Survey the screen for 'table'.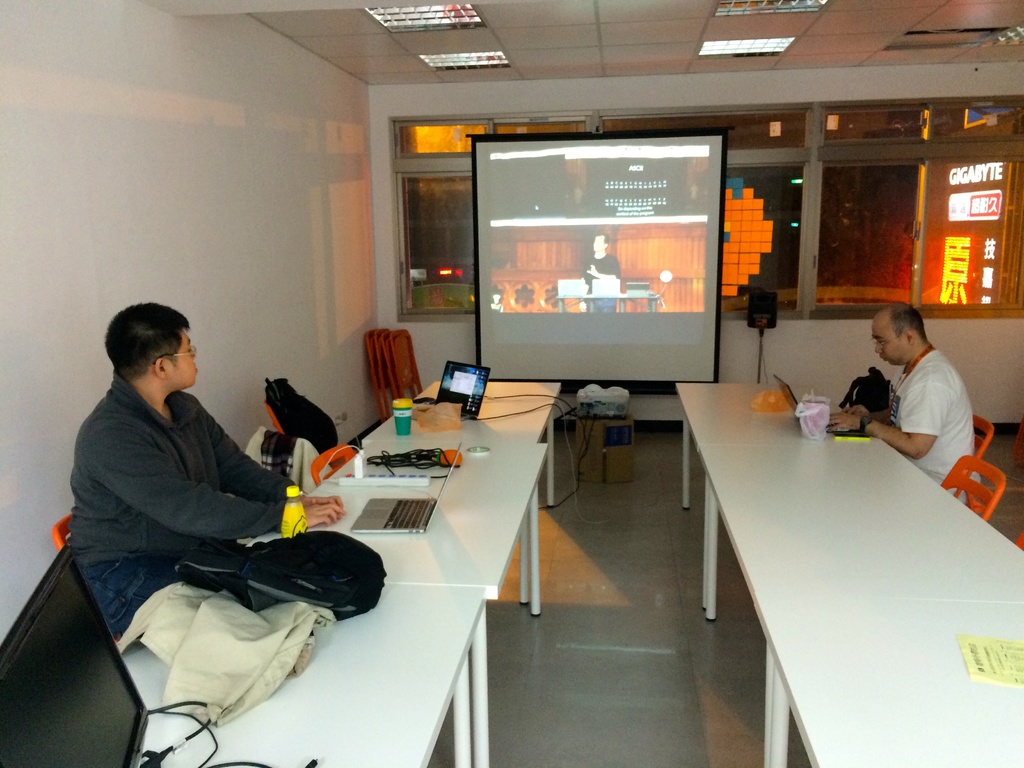
Survey found: [117, 589, 484, 767].
